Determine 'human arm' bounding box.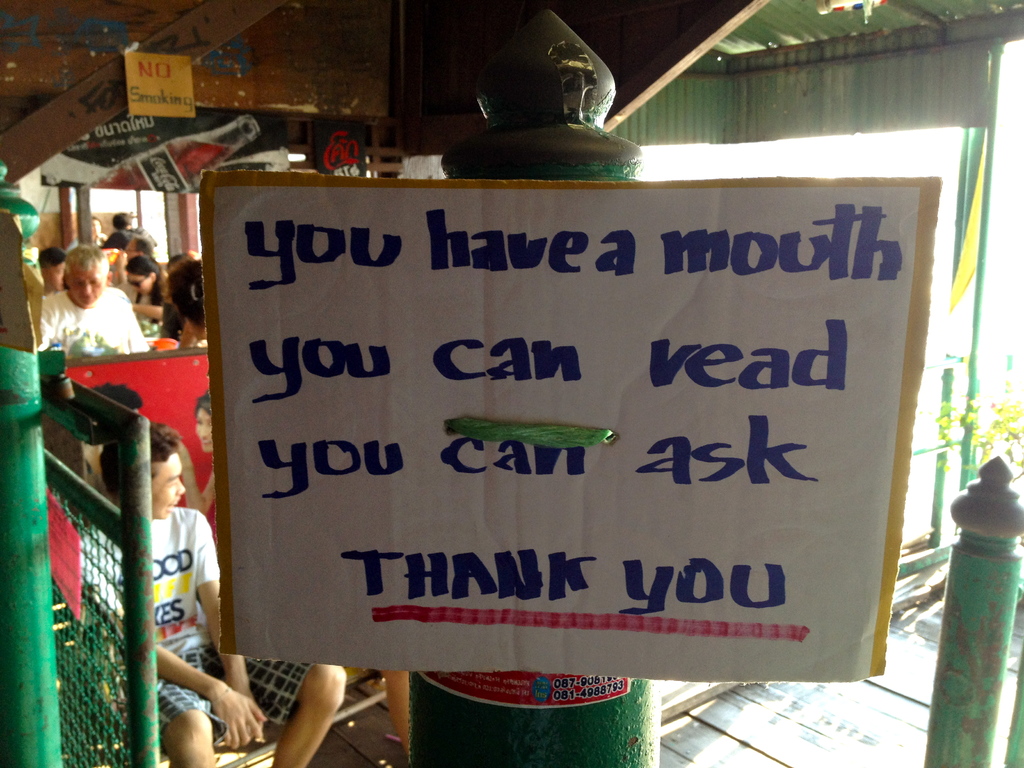
Determined: box(113, 579, 287, 760).
